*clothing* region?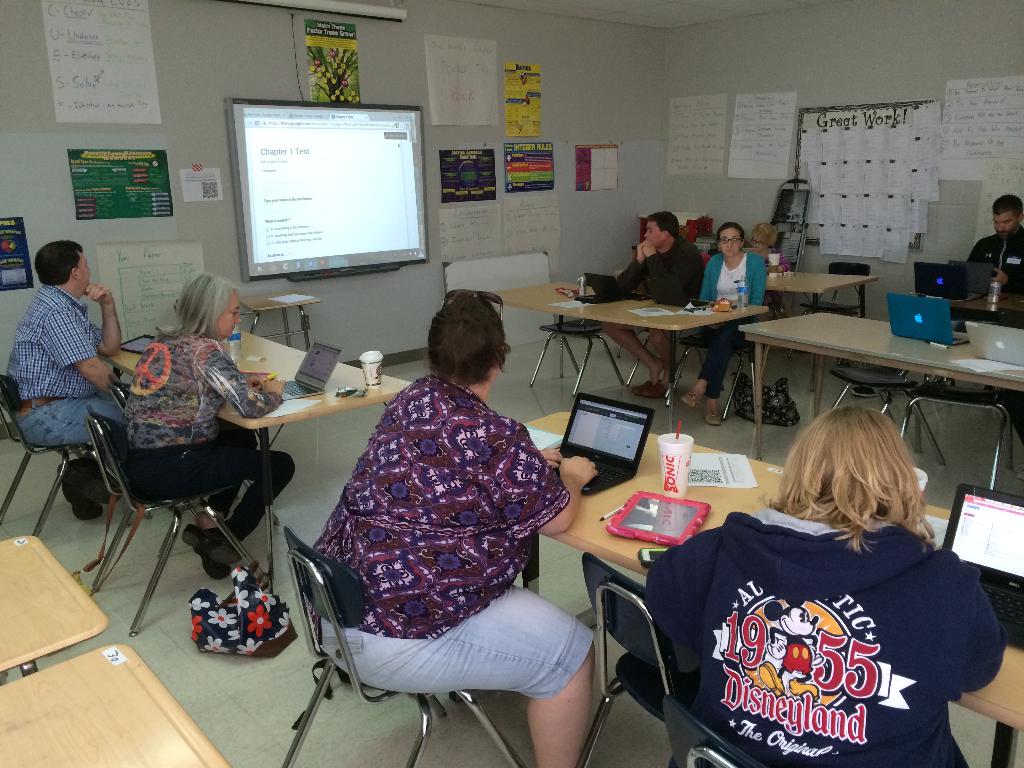
locate(607, 223, 707, 307)
